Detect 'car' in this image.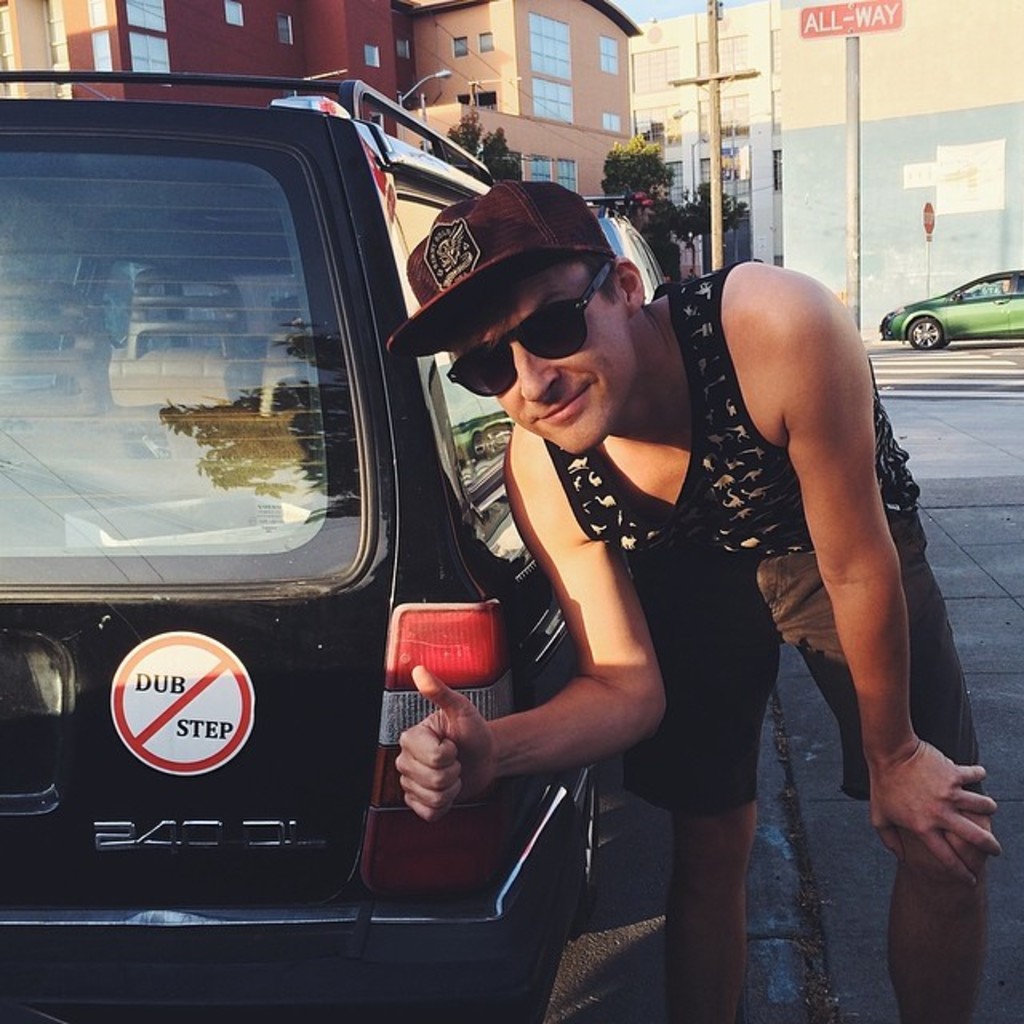
Detection: (x1=0, y1=83, x2=610, y2=1022).
